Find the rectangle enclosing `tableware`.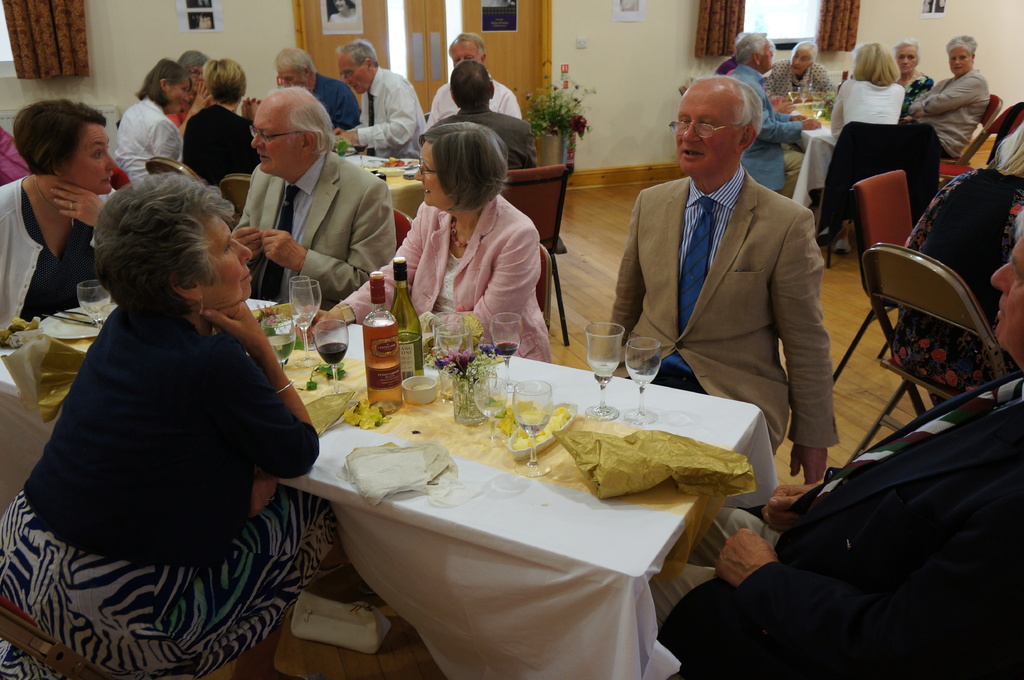
box(378, 165, 399, 177).
